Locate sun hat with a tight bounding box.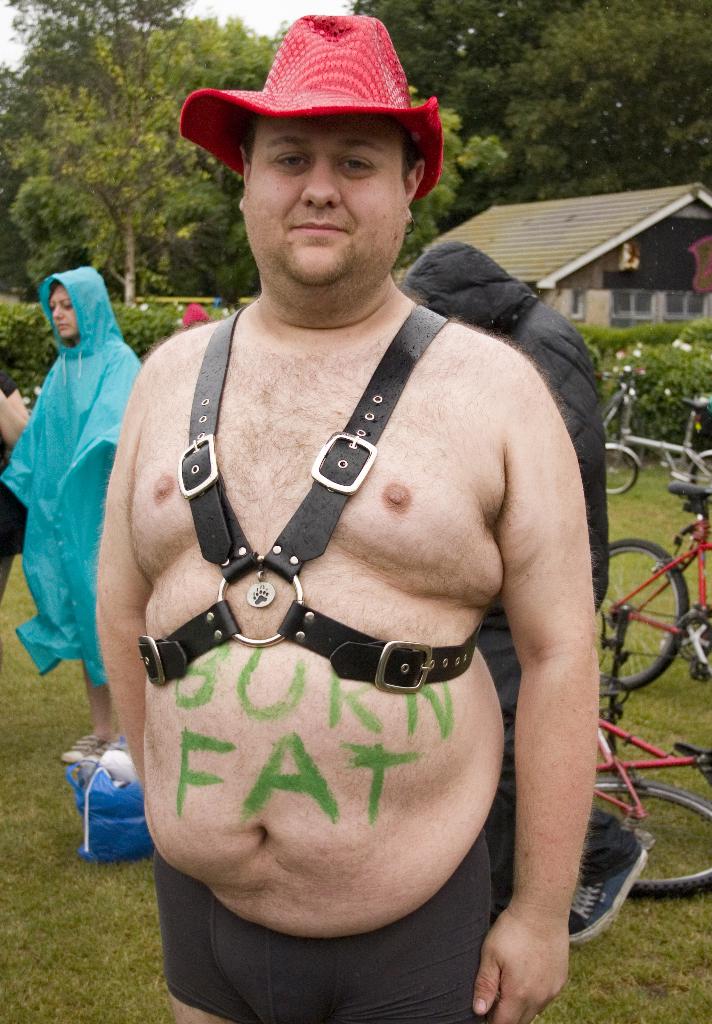
(175, 15, 451, 204).
